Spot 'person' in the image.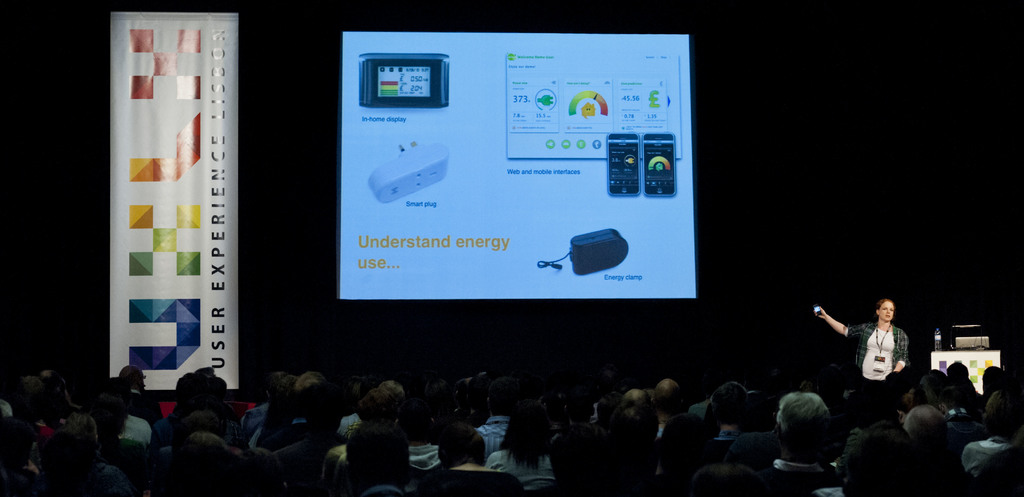
'person' found at <bbox>442, 407, 493, 484</bbox>.
